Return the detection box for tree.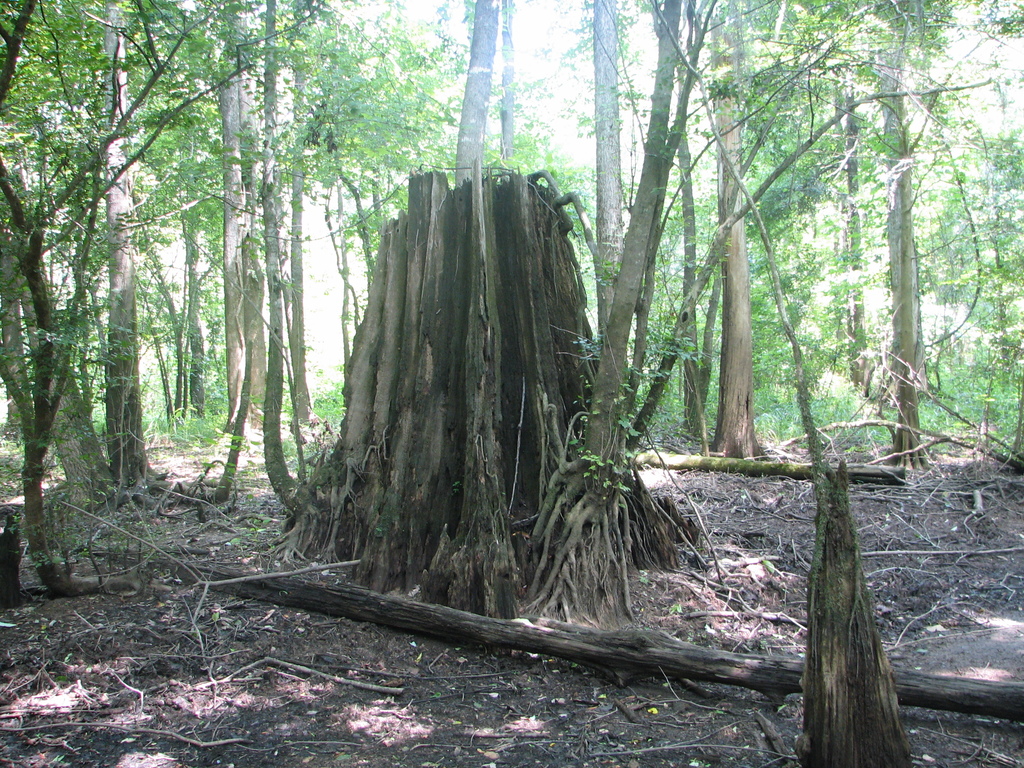
[left=453, top=0, right=499, bottom=179].
